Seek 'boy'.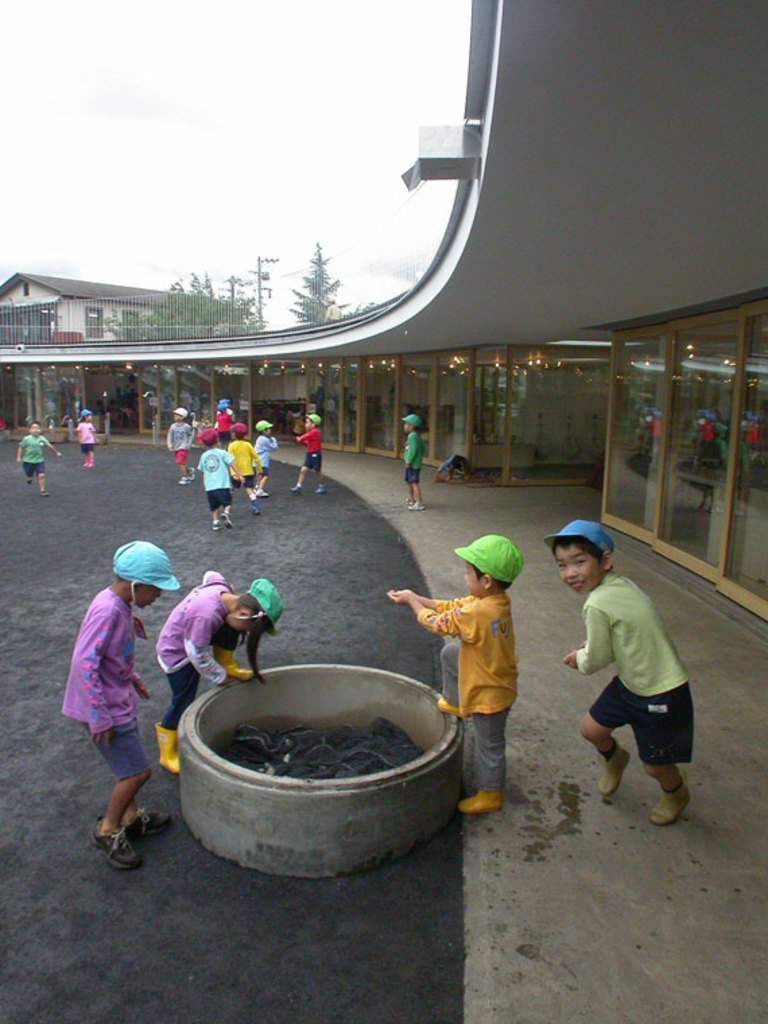
{"left": 16, "top": 422, "right": 62, "bottom": 497}.
